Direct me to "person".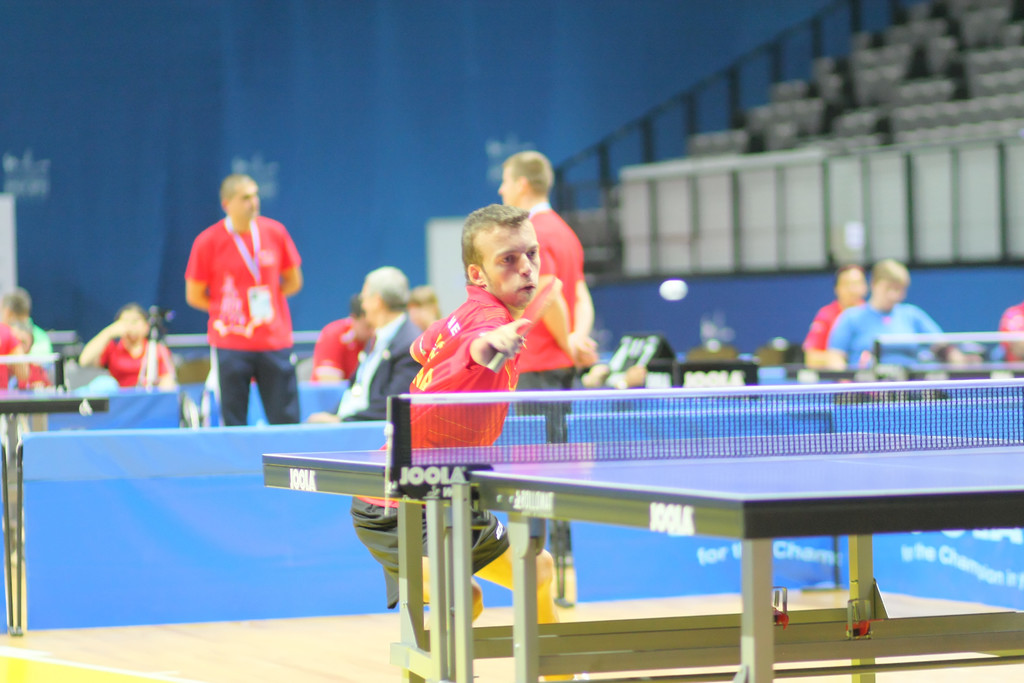
Direction: x1=183 y1=167 x2=307 y2=431.
